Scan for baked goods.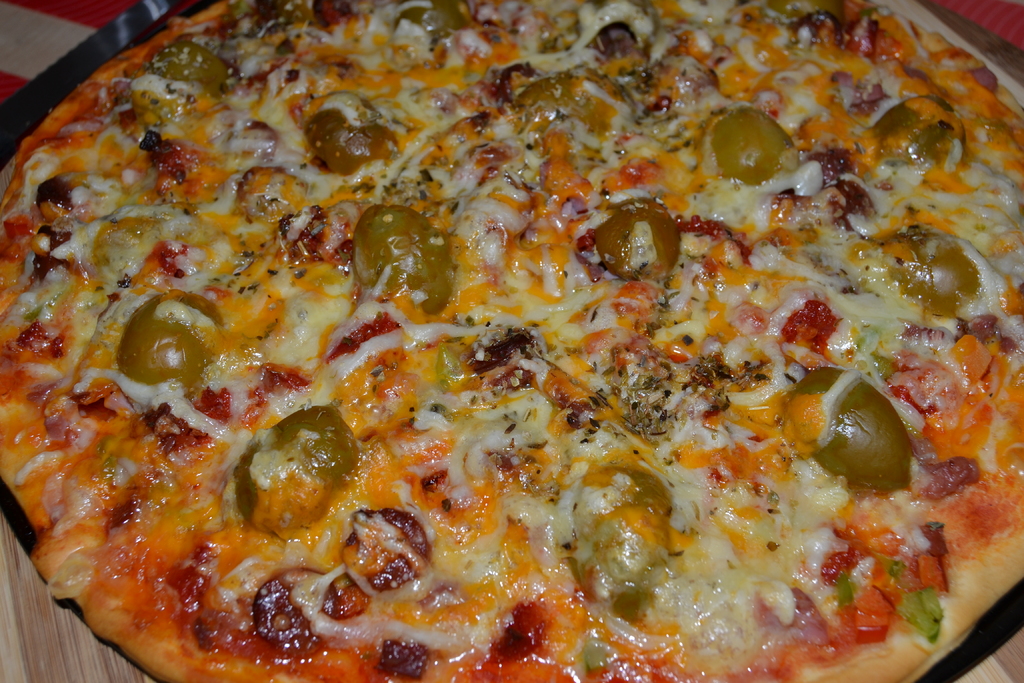
Scan result: crop(0, 0, 1023, 682).
